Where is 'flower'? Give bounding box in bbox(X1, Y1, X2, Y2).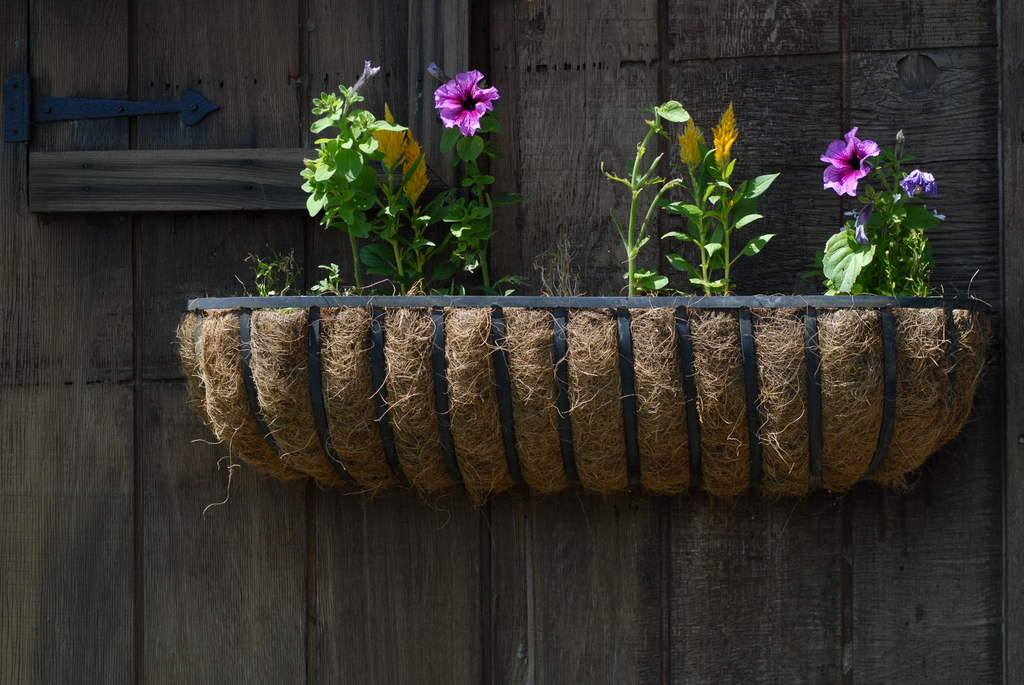
bbox(813, 125, 881, 200).
